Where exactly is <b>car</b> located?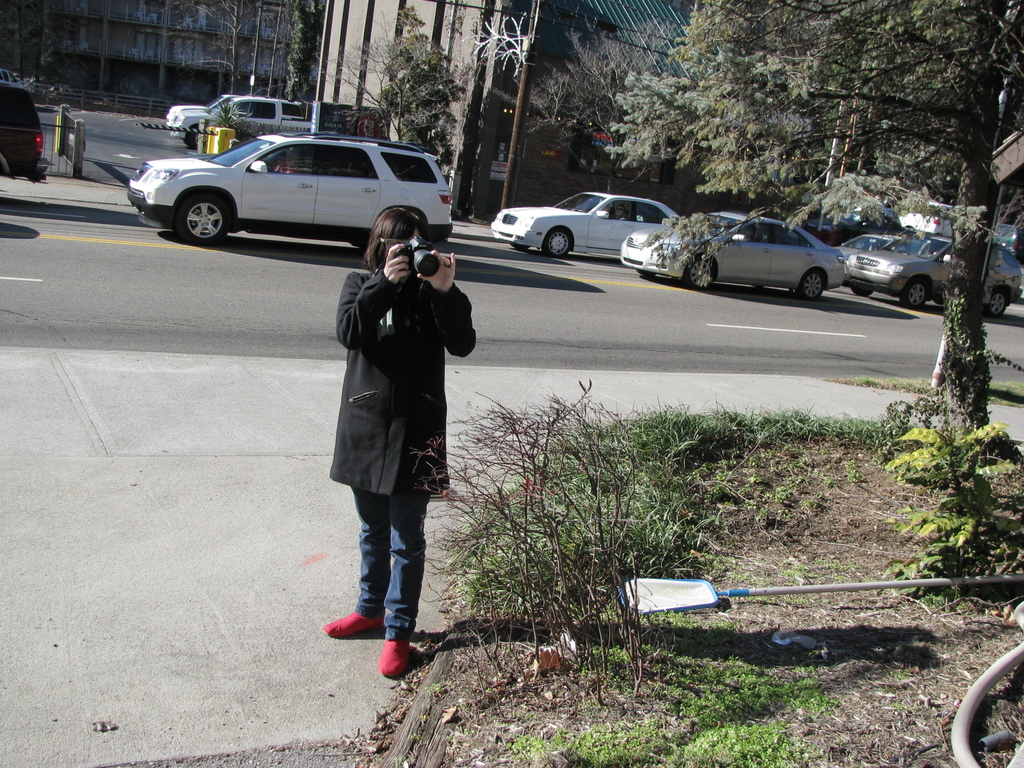
Its bounding box is <box>120,121,451,253</box>.
